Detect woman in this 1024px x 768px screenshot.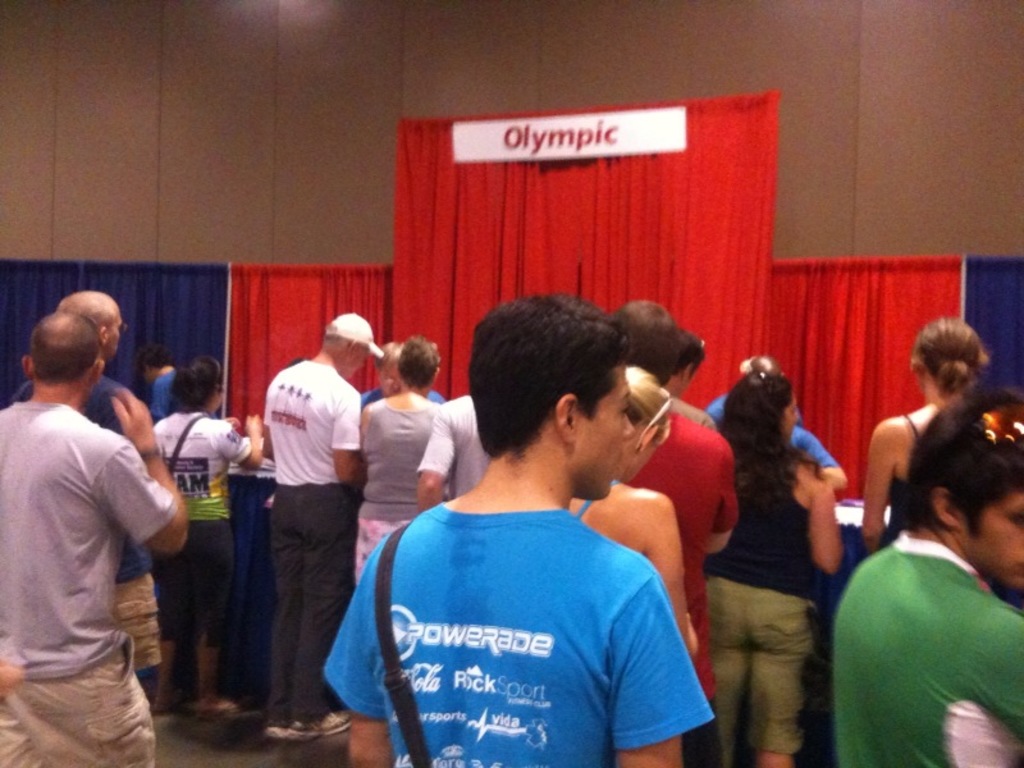
Detection: <bbox>353, 333, 449, 586</bbox>.
